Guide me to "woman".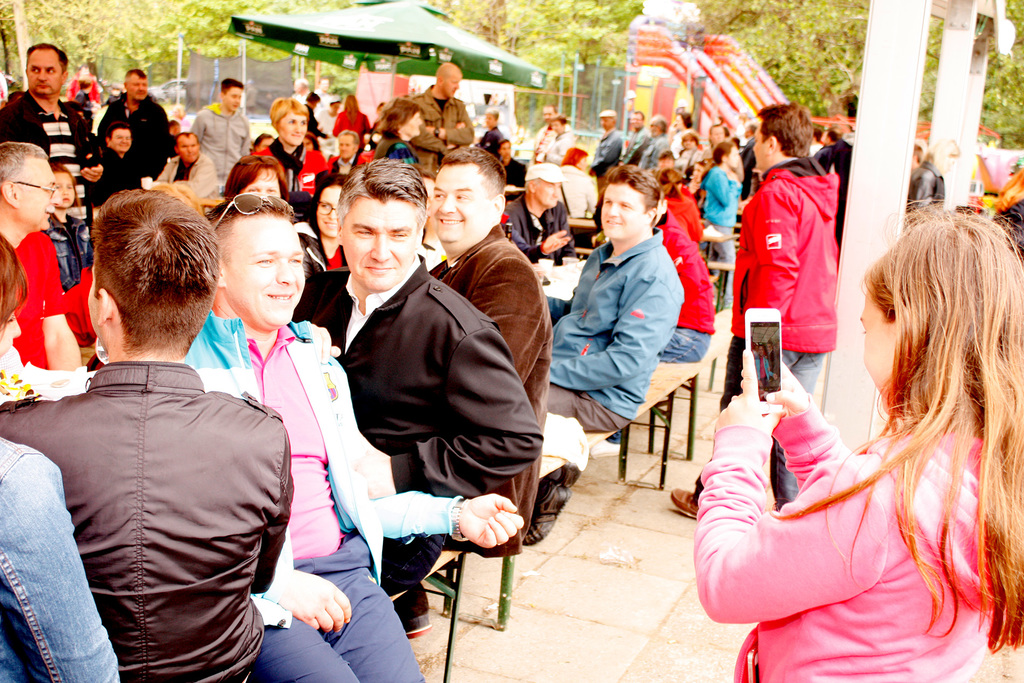
Guidance: (x1=698, y1=199, x2=1023, y2=682).
